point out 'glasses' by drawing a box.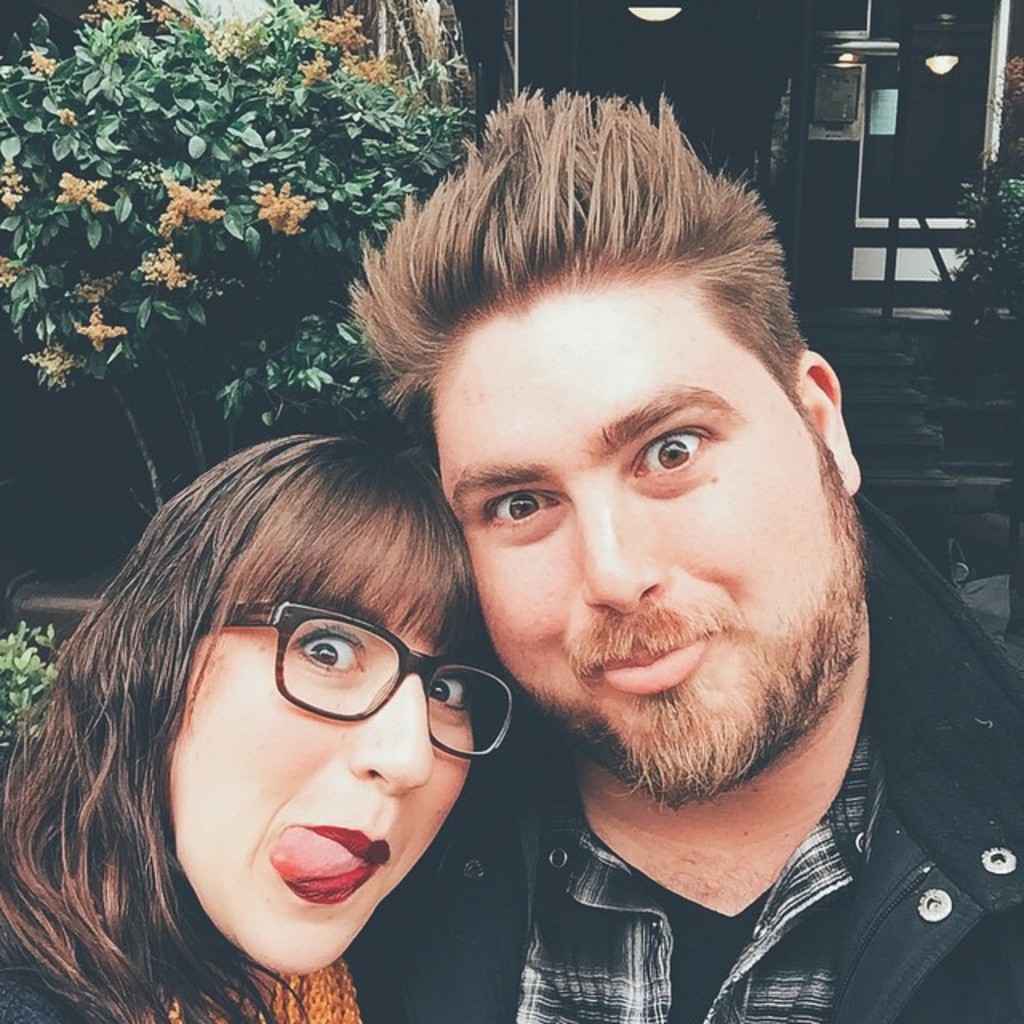
[left=178, top=590, right=541, bottom=757].
